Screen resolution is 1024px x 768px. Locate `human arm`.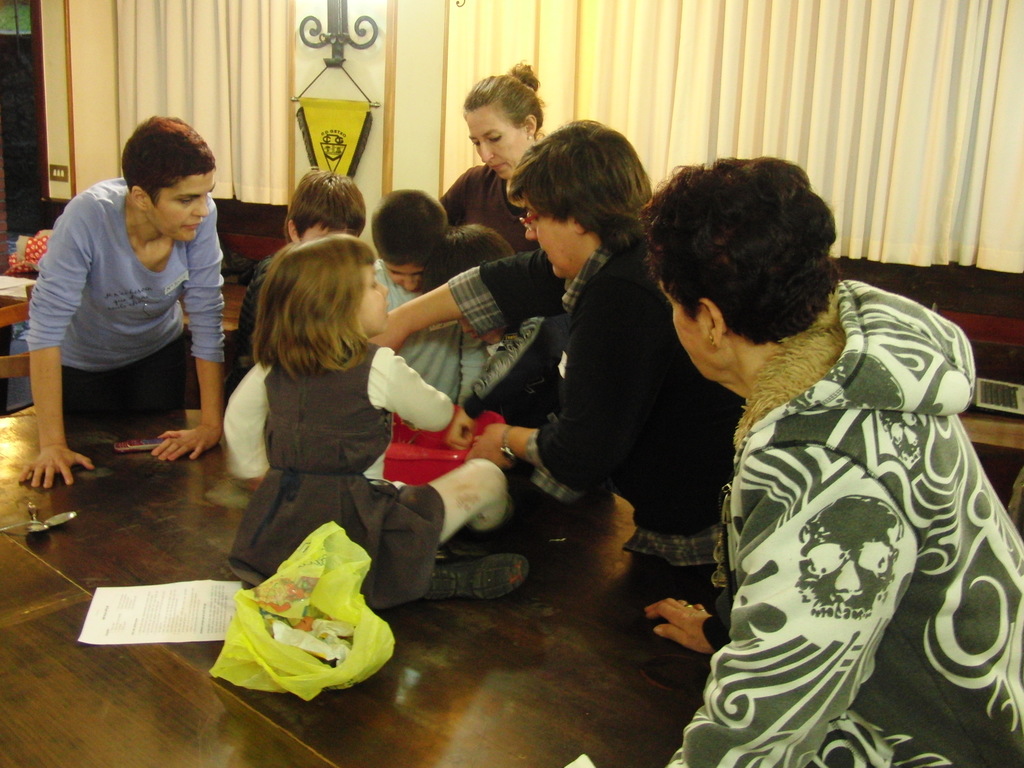
l=348, t=365, r=456, b=449.
